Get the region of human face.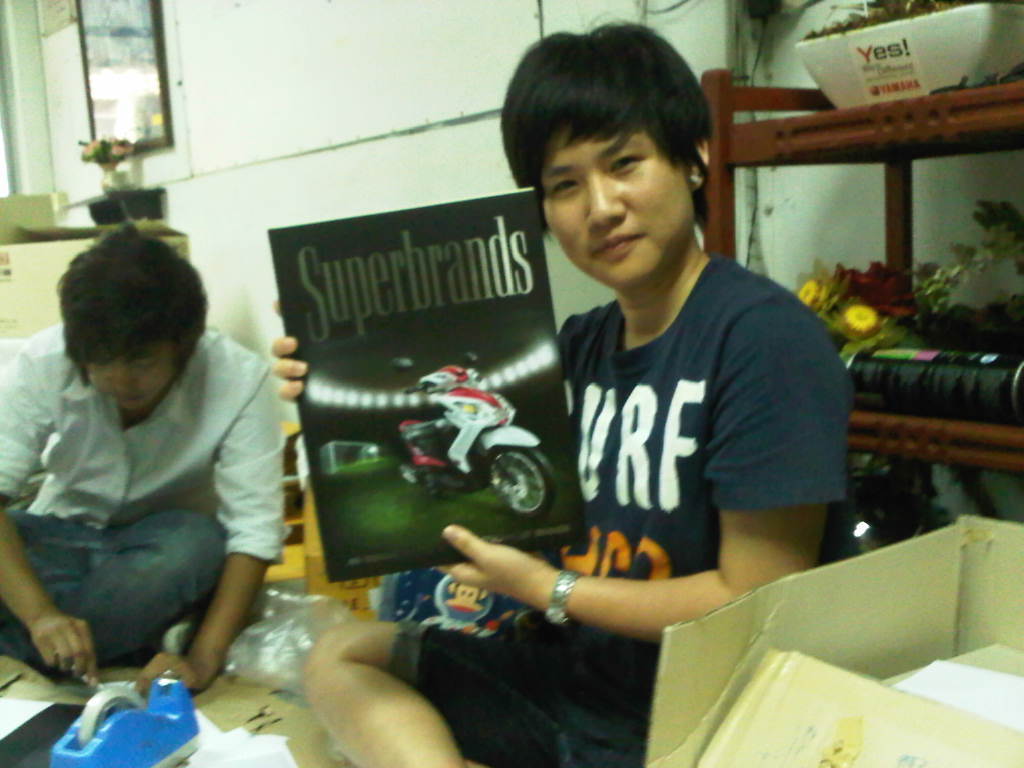
<region>540, 126, 693, 291</region>.
